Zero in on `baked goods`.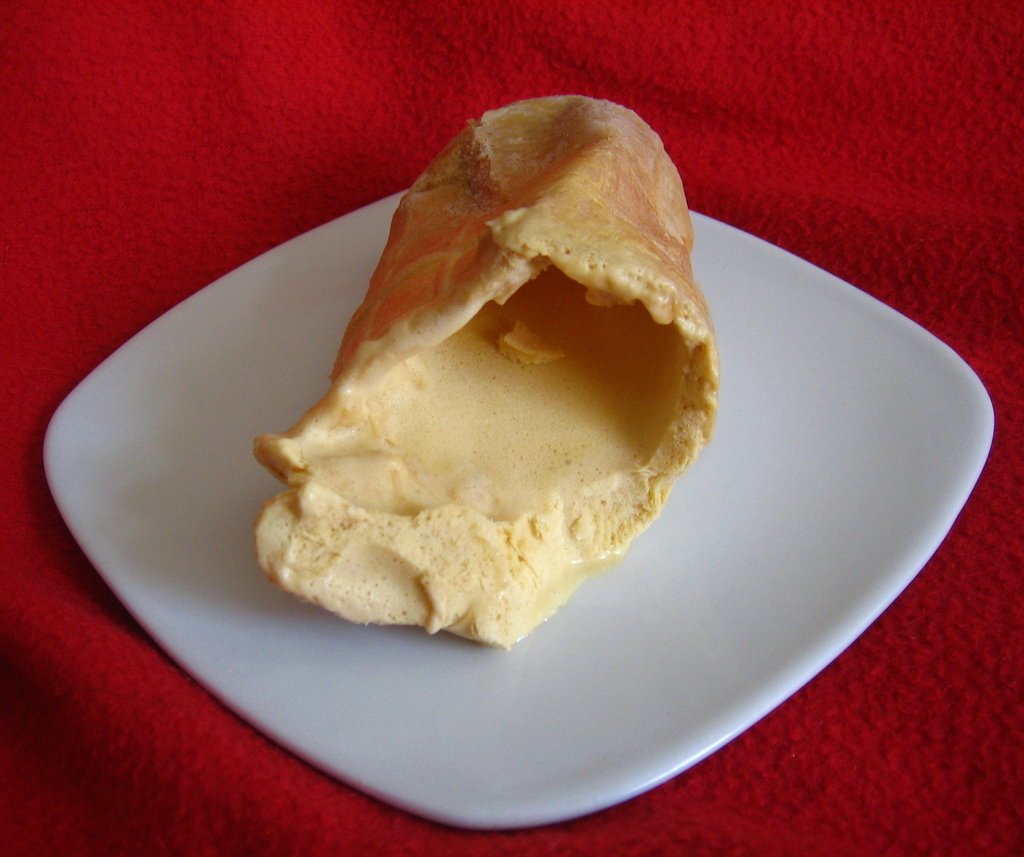
Zeroed in: (243,86,732,653).
